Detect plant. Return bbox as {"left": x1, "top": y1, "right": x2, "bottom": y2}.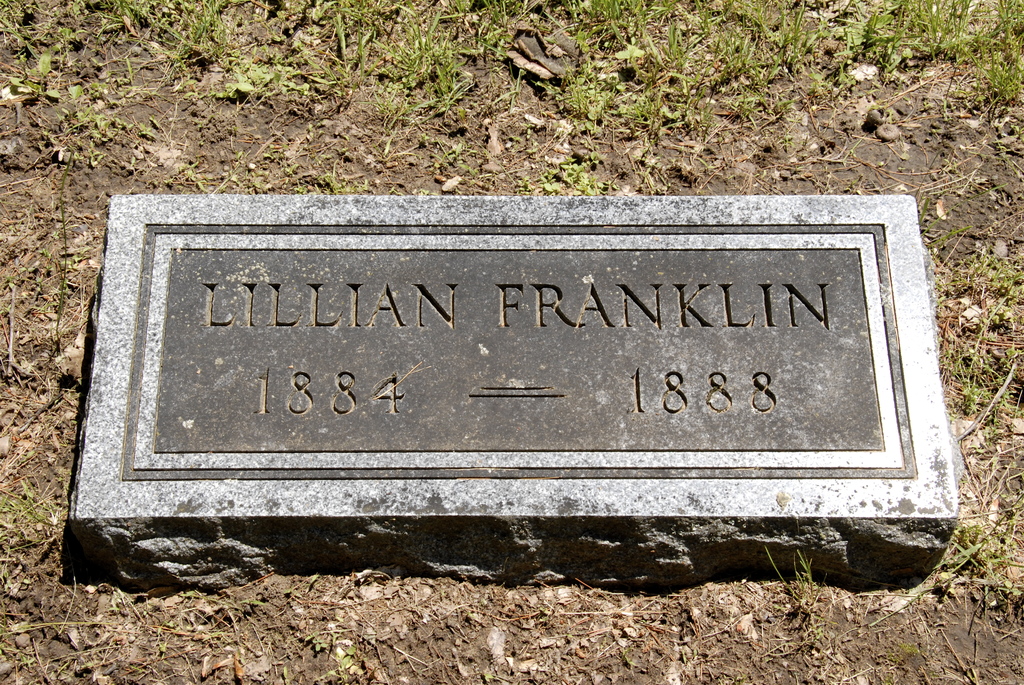
{"left": 302, "top": 631, "right": 369, "bottom": 684}.
